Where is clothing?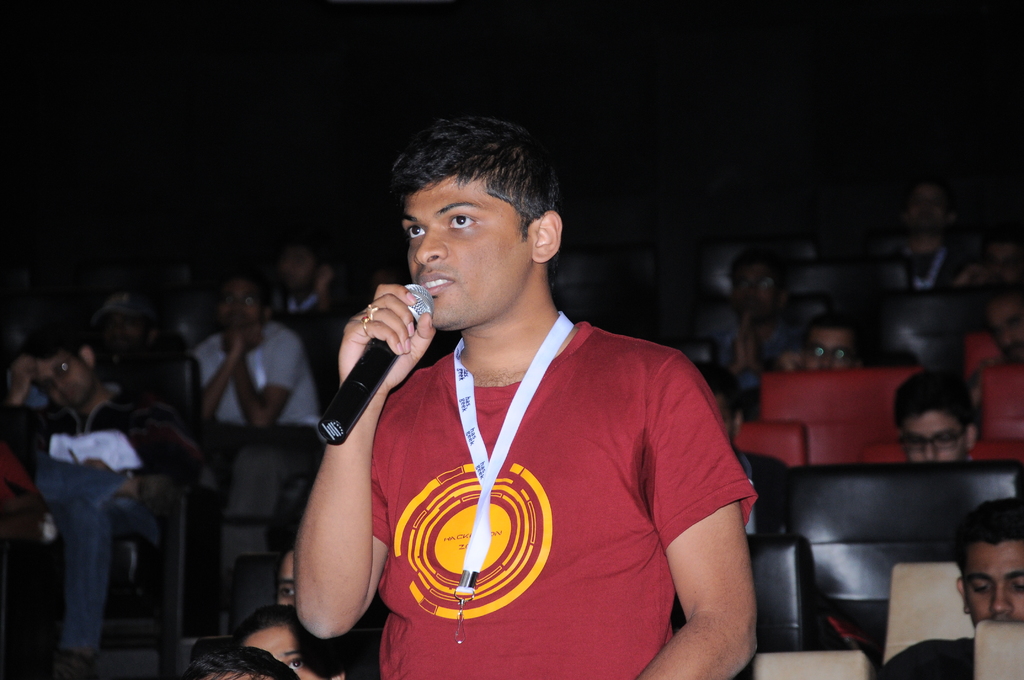
[869,635,975,679].
